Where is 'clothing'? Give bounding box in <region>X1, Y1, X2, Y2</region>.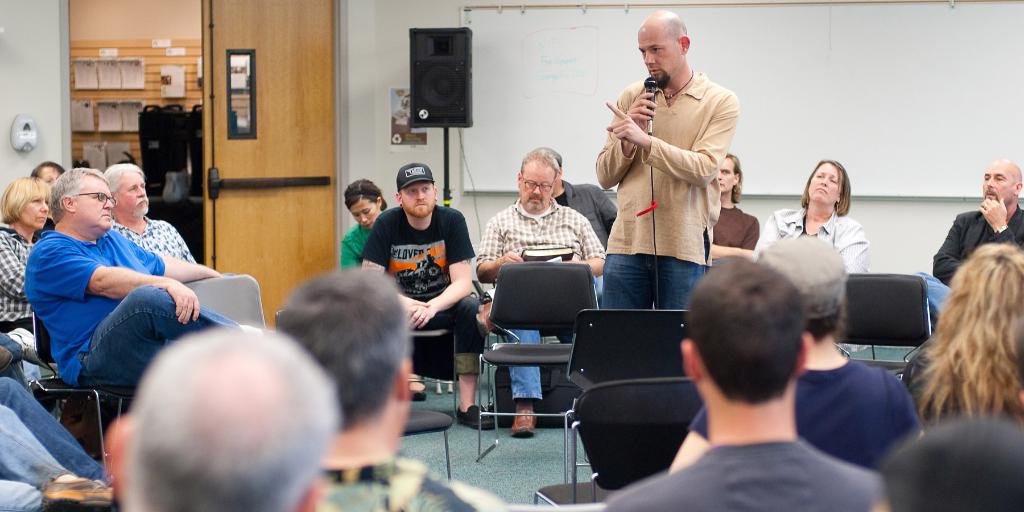
<region>707, 206, 759, 272</region>.
